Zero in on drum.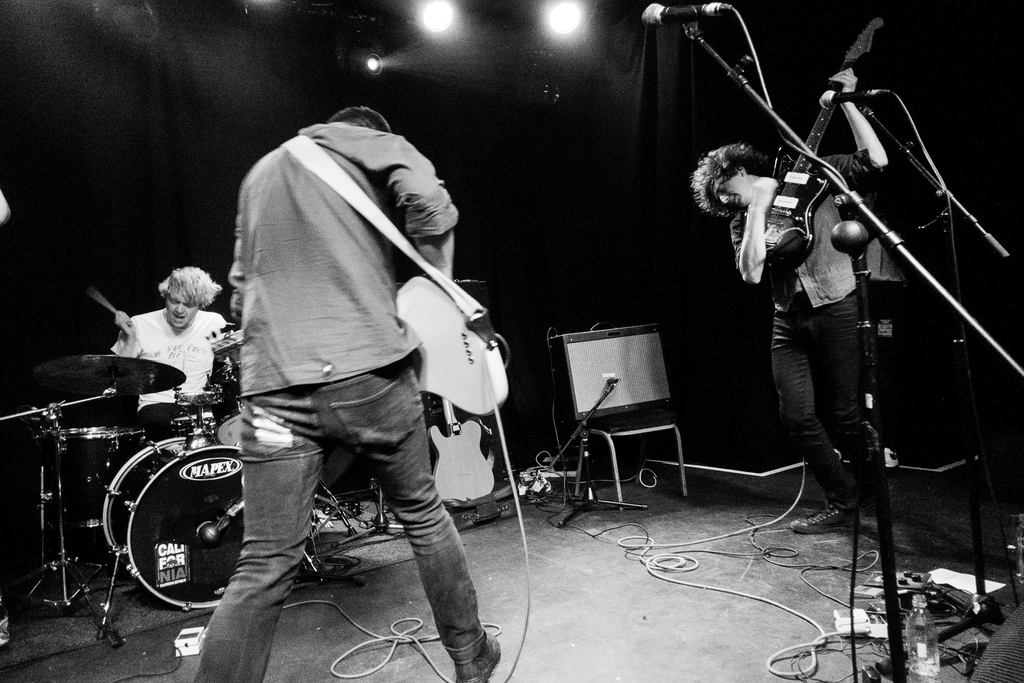
Zeroed in: select_region(98, 434, 244, 606).
